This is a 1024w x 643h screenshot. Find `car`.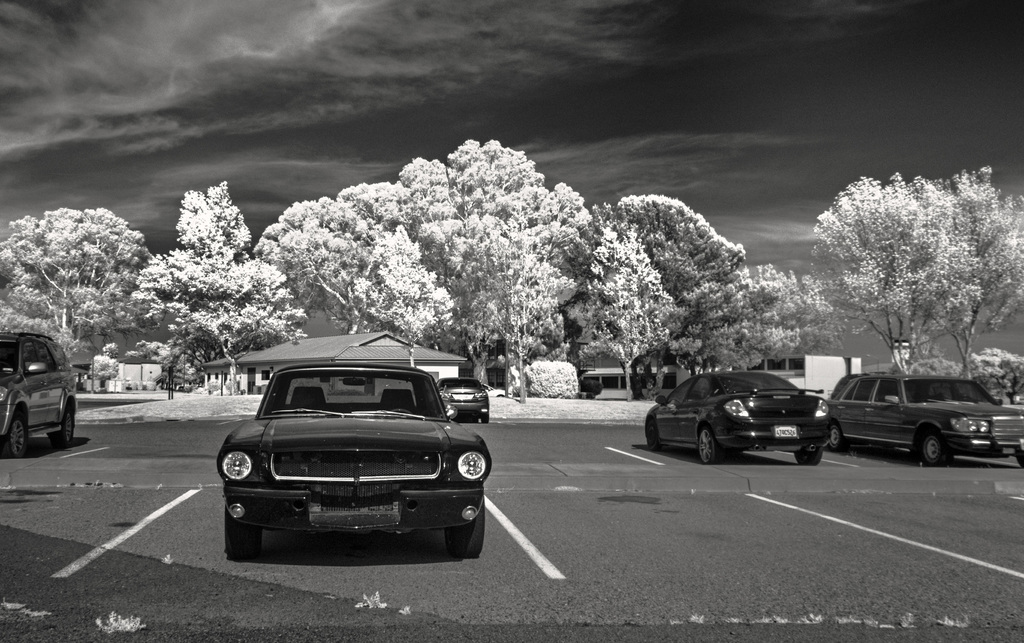
Bounding box: (left=642, top=370, right=827, bottom=466).
